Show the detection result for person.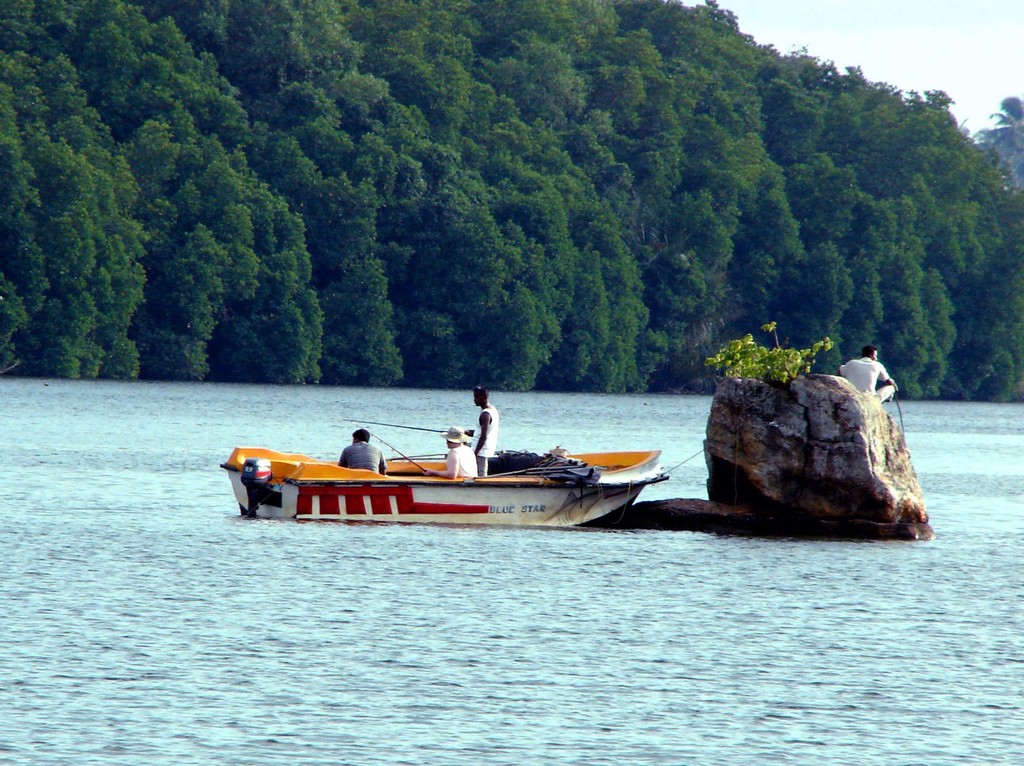
(left=440, top=424, right=482, bottom=478).
